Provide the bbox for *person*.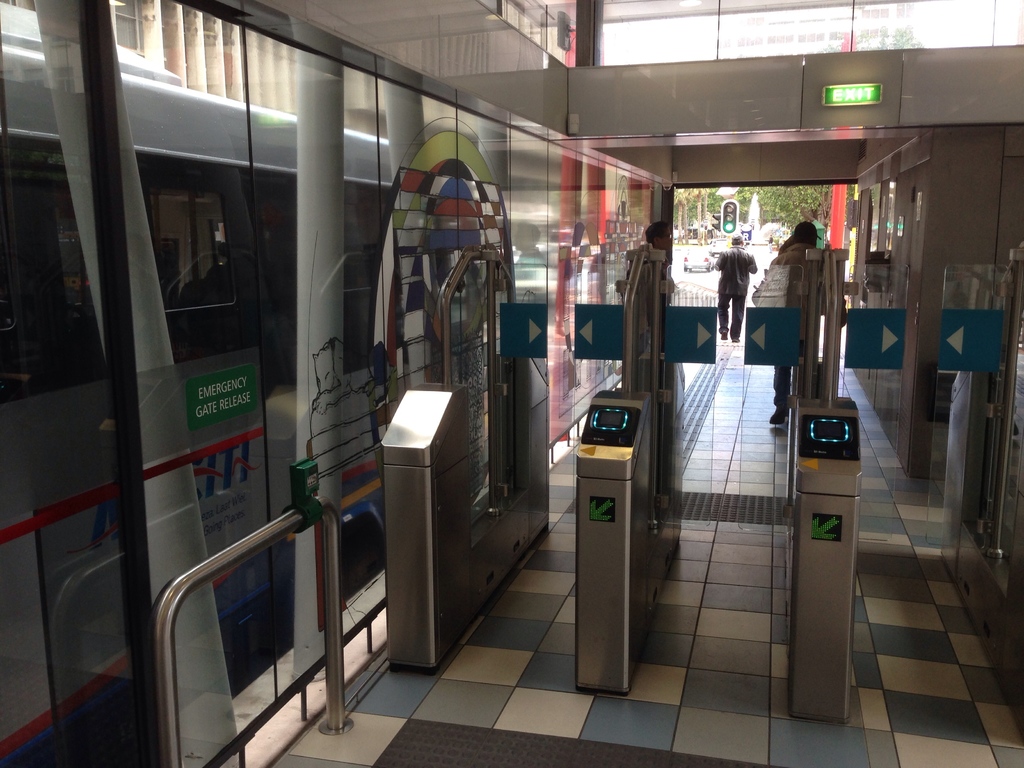
[left=767, top=221, right=849, bottom=428].
